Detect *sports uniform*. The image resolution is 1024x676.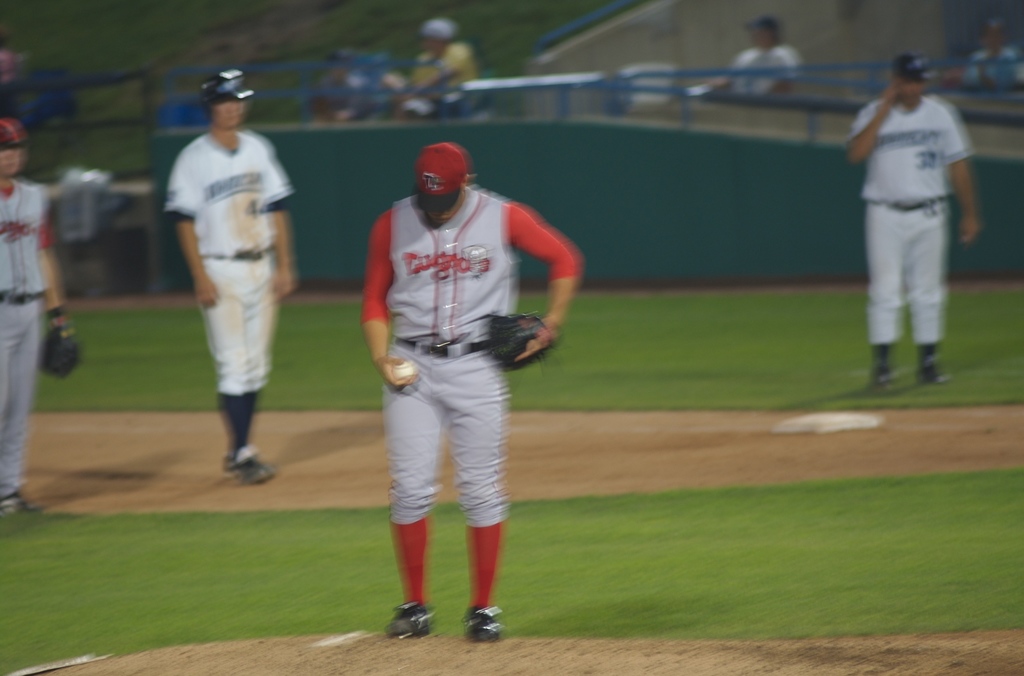
crop(153, 70, 312, 482).
